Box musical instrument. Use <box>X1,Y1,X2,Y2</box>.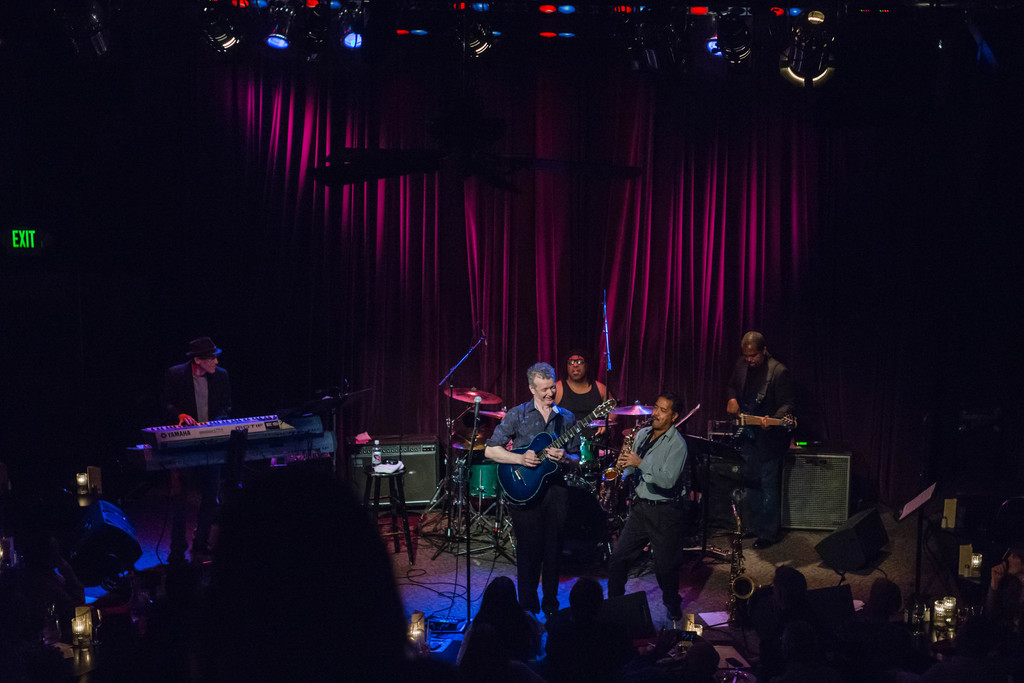
<box>707,404,795,457</box>.
